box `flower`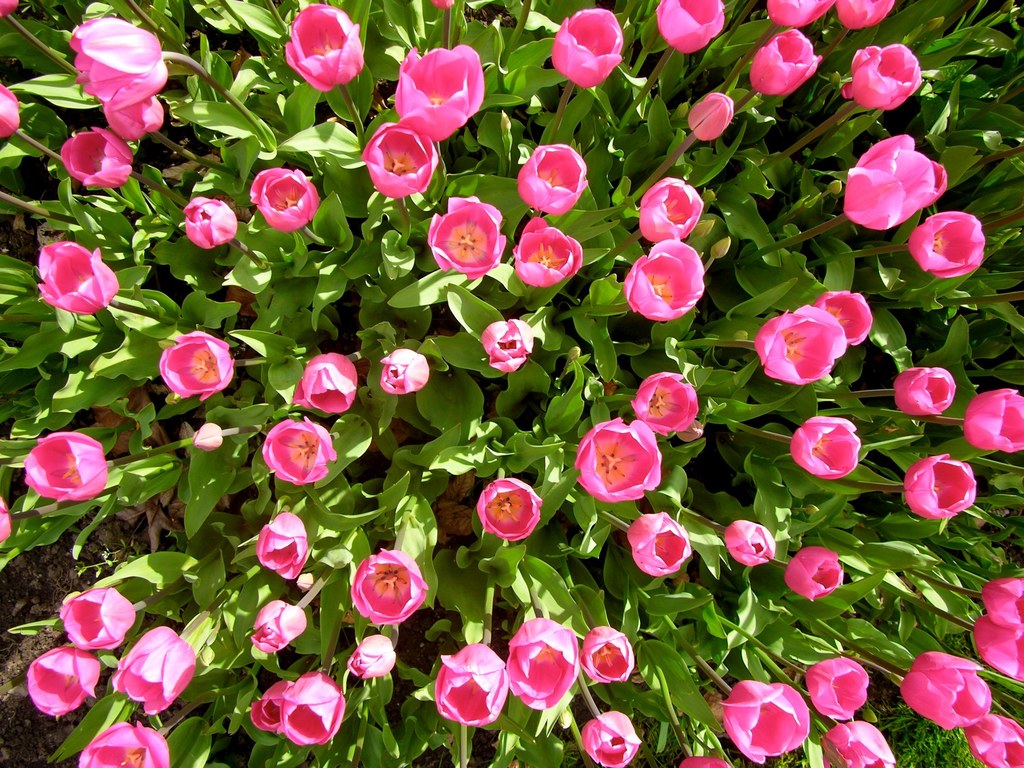
(182, 193, 227, 250)
